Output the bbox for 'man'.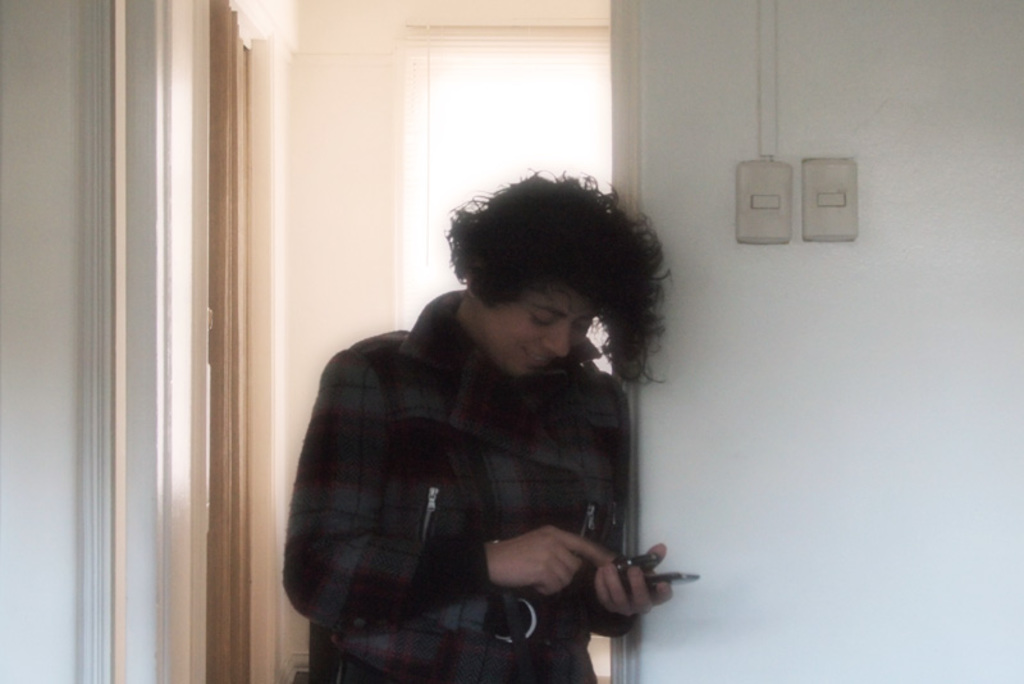
box=[283, 174, 686, 683].
